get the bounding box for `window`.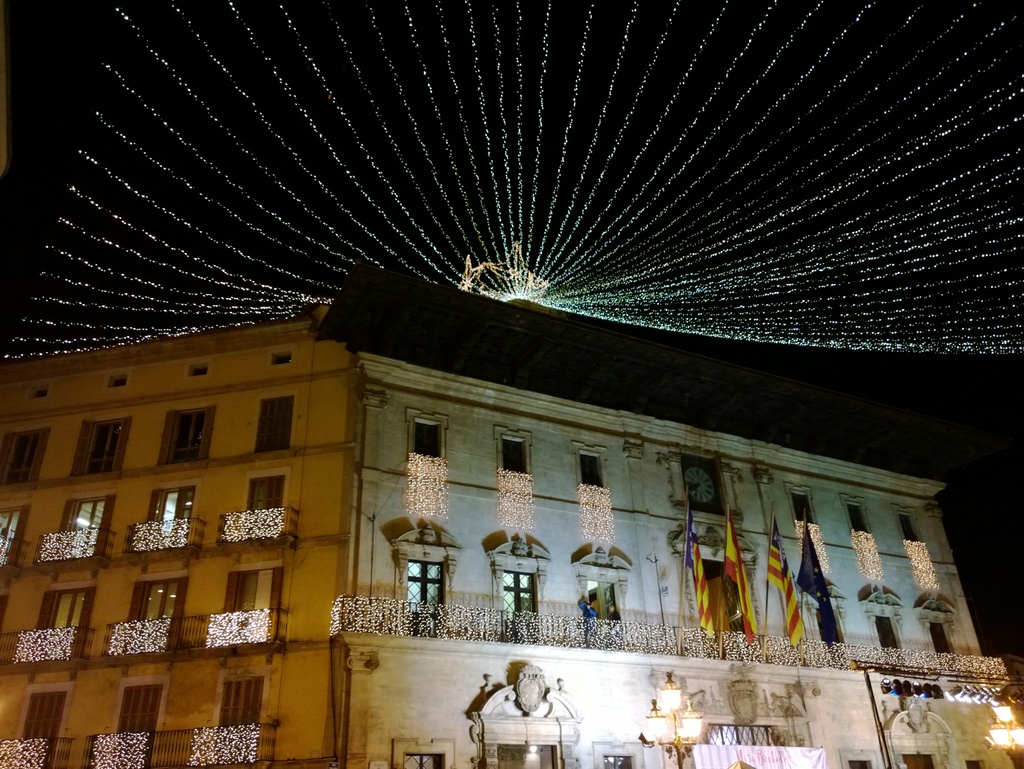
pyautogui.locateOnScreen(228, 676, 257, 728).
